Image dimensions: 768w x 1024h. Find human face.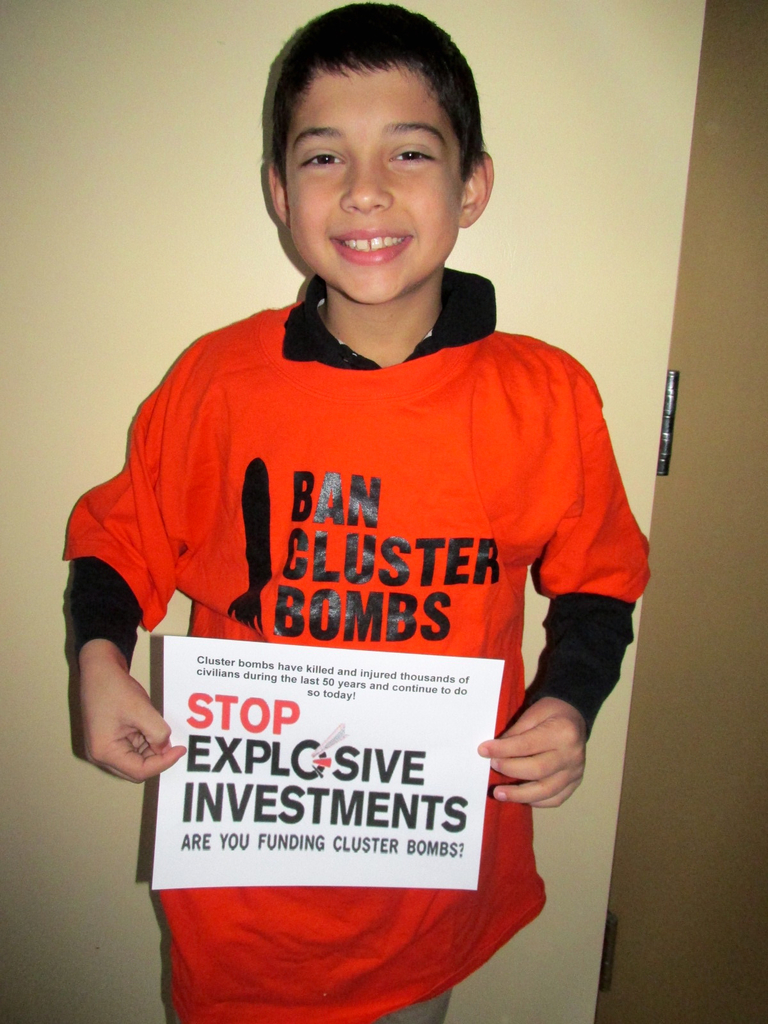
BBox(282, 60, 467, 303).
